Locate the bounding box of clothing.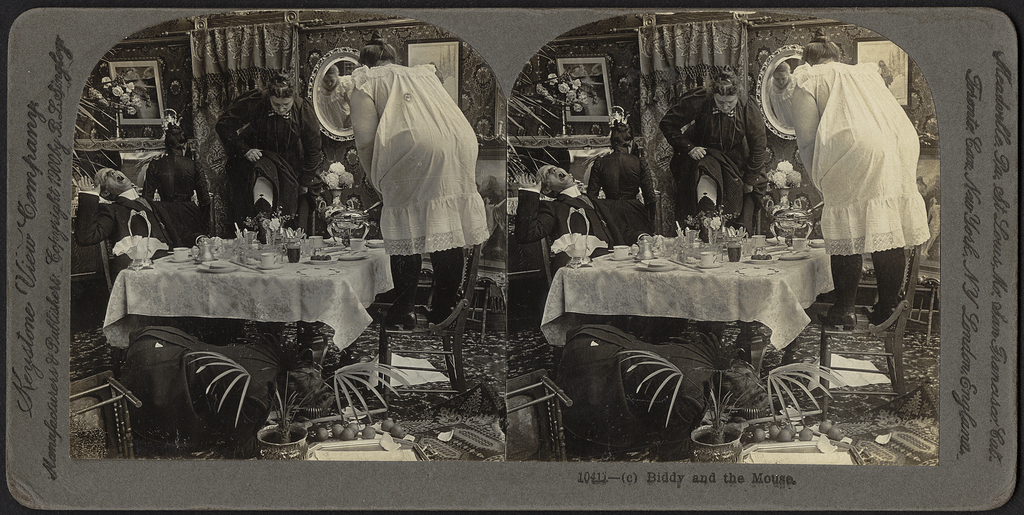
Bounding box: (211,89,323,217).
